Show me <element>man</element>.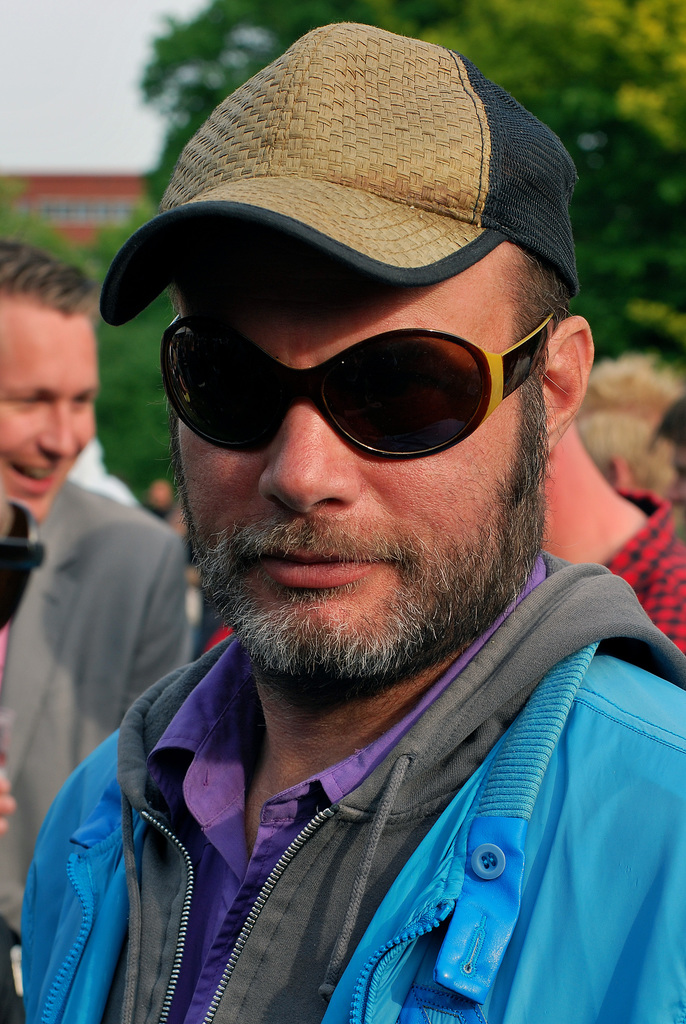
<element>man</element> is here: [left=539, top=420, right=685, bottom=655].
